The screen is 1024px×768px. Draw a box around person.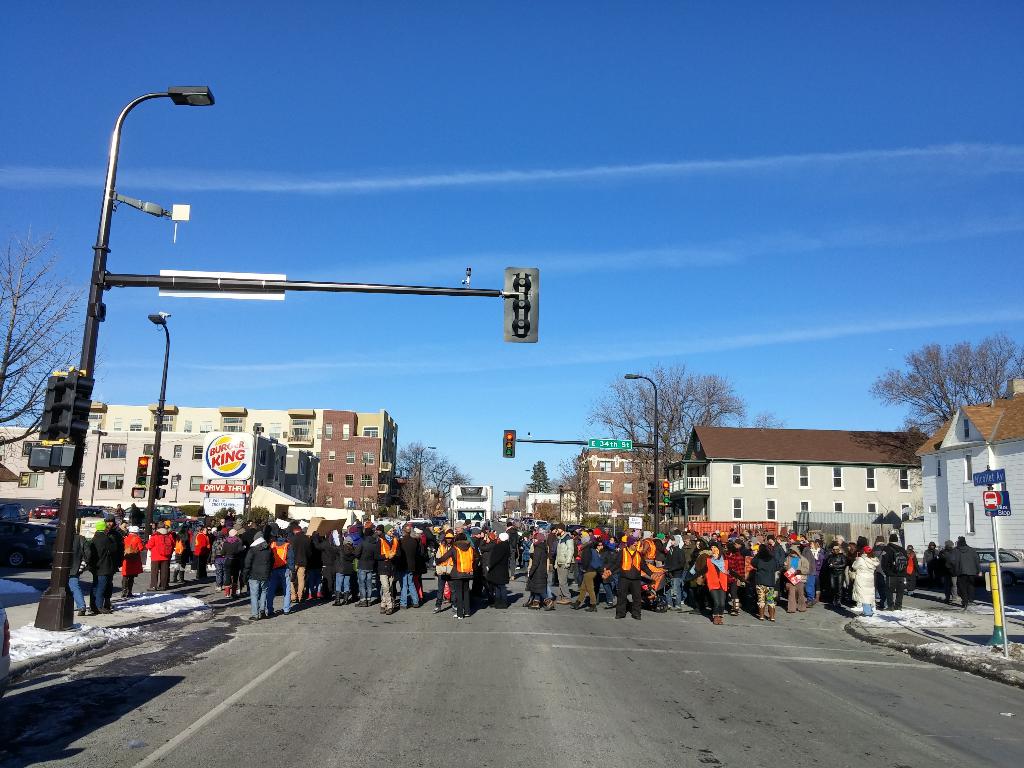
detection(732, 542, 754, 616).
